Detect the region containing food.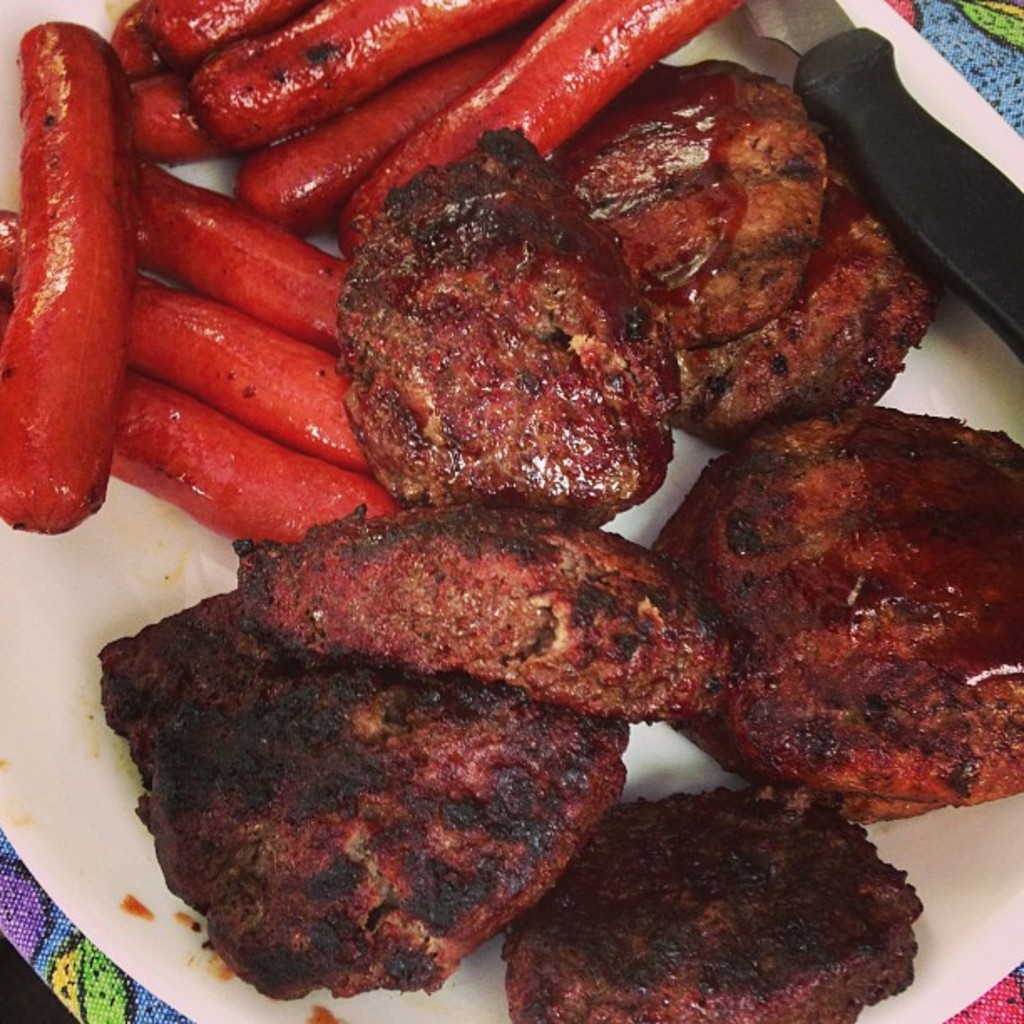
box(115, 373, 402, 545).
